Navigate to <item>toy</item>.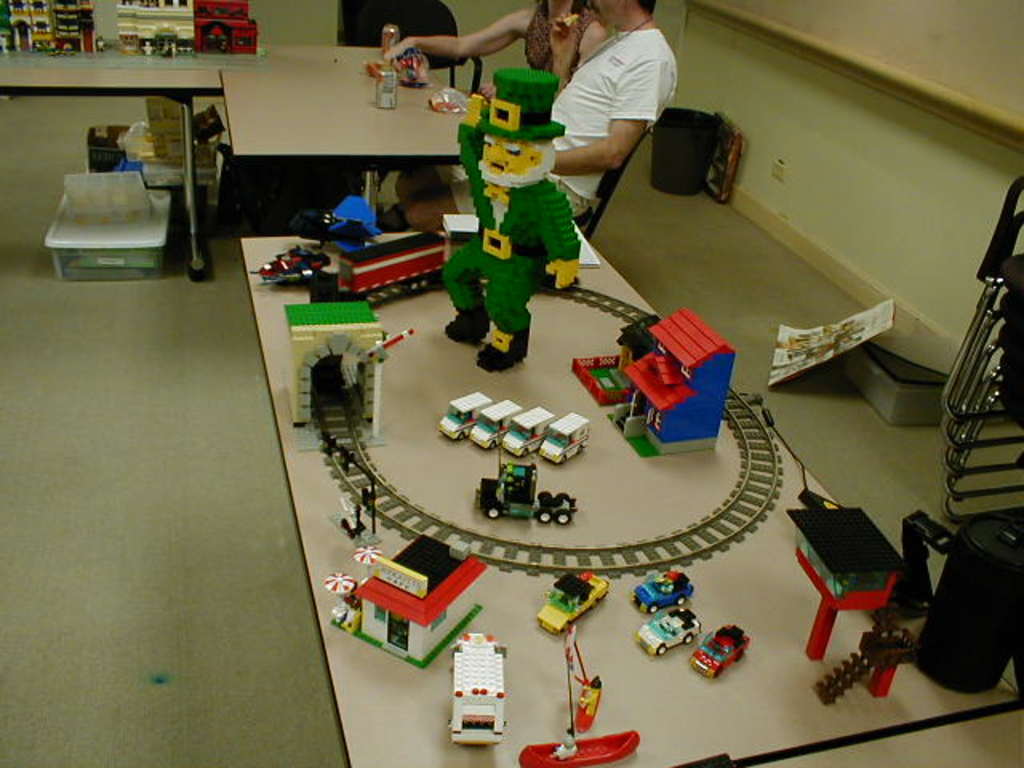
Navigation target: 691/622/754/678.
